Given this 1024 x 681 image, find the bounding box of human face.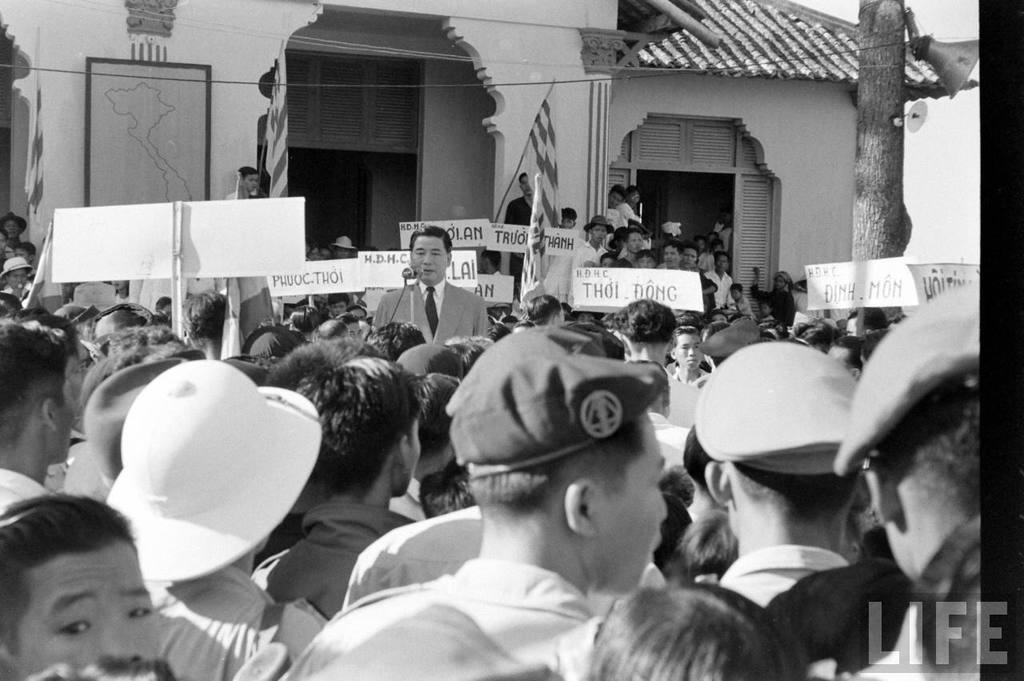
<box>758,302,776,316</box>.
